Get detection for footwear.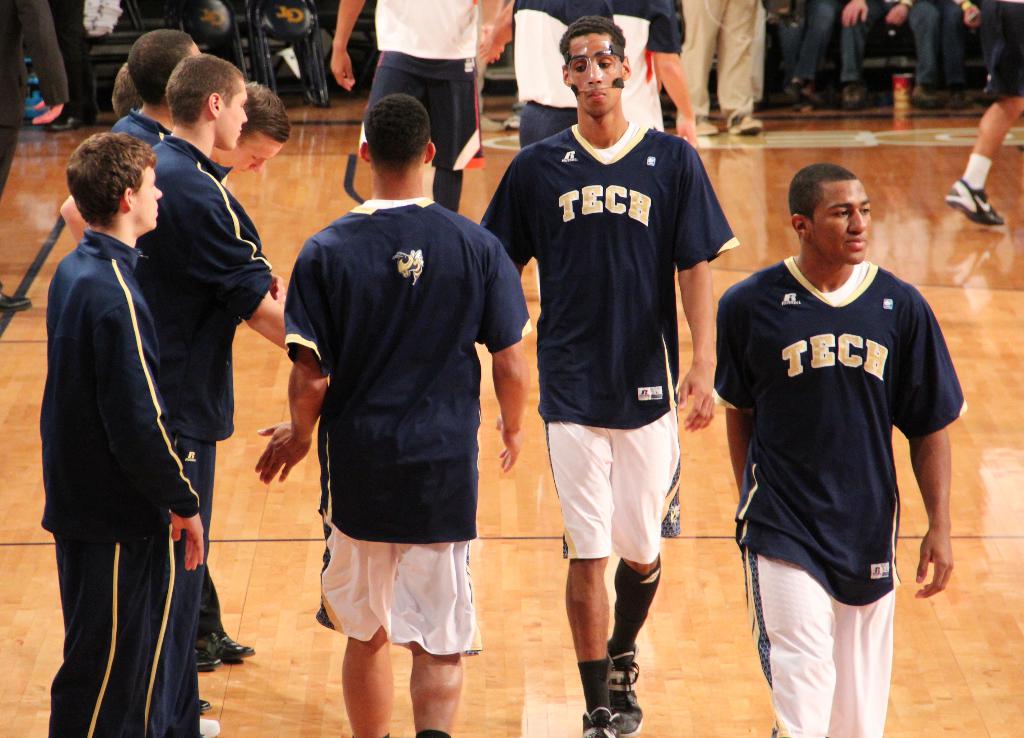
Detection: bbox=[931, 172, 1016, 225].
